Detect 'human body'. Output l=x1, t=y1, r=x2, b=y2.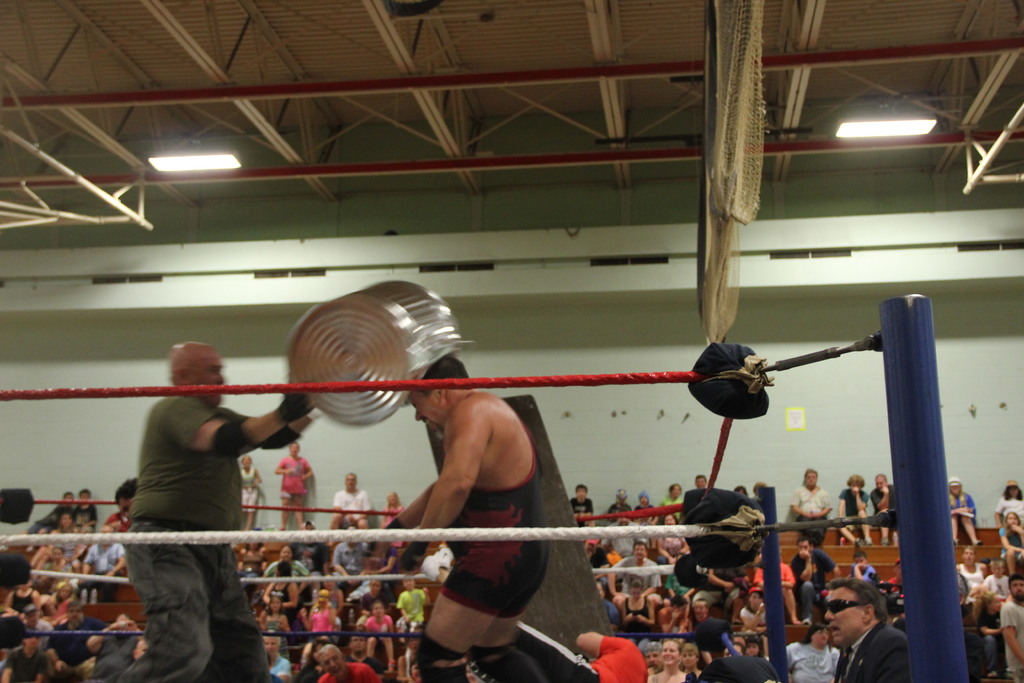
l=952, t=548, r=989, b=606.
